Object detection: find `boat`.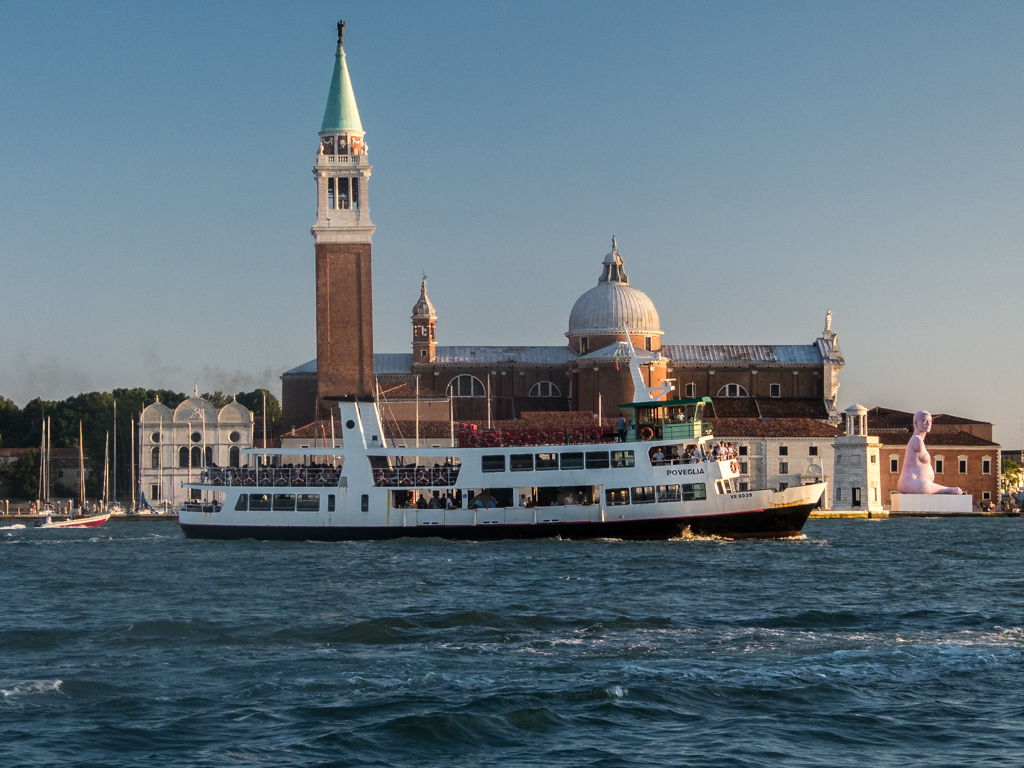
bbox=[177, 390, 826, 544].
